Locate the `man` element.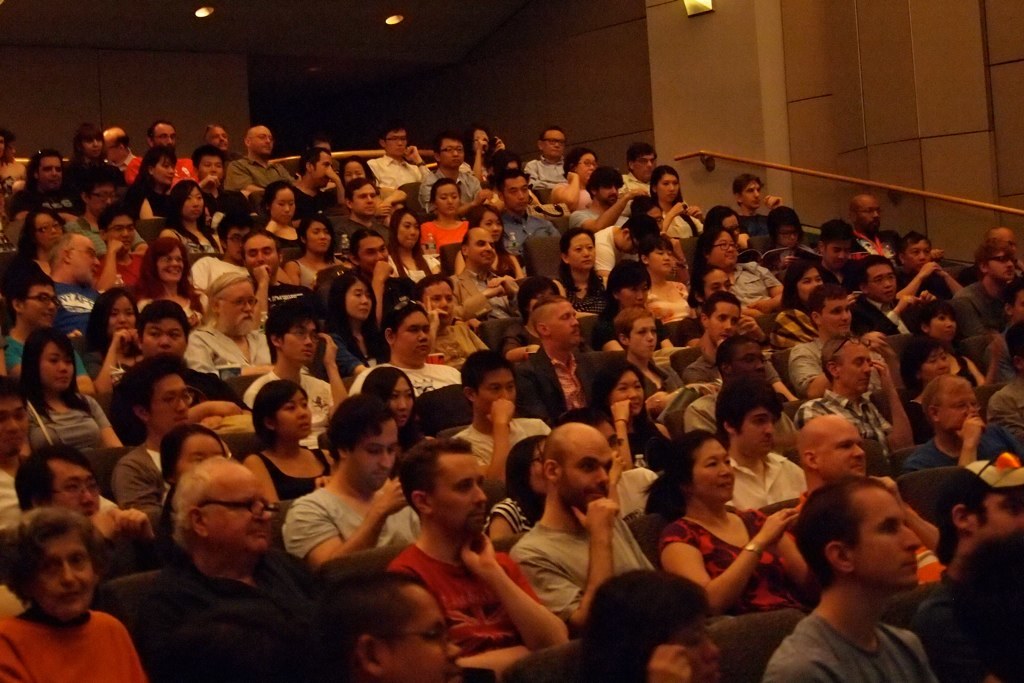
Element bbox: x1=362, y1=432, x2=550, y2=672.
